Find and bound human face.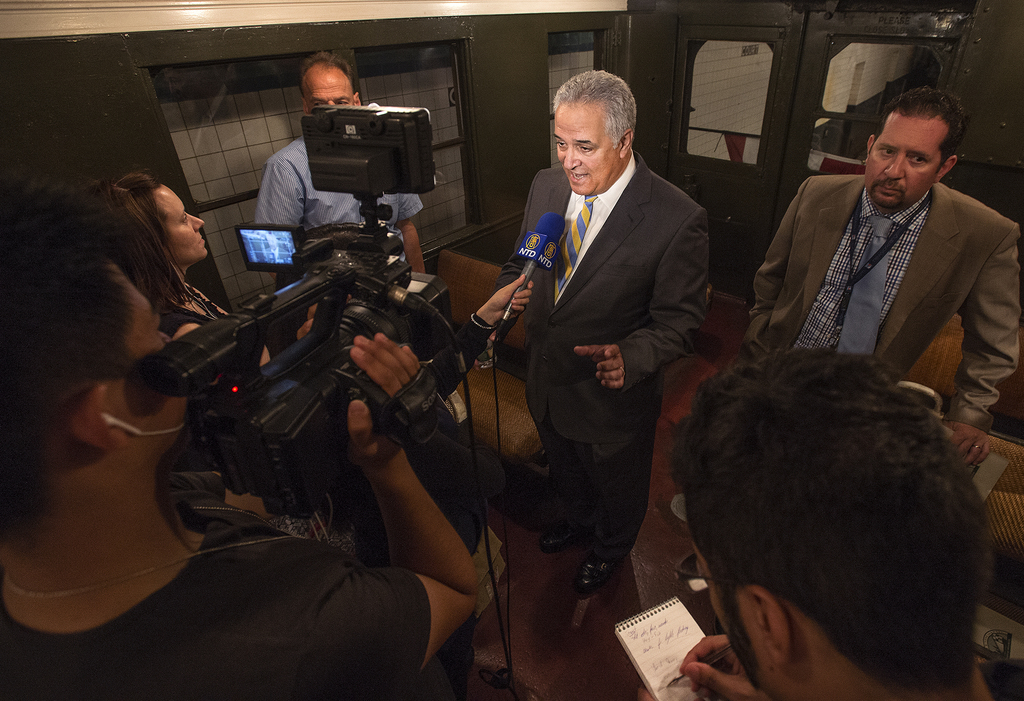
Bound: [551,101,619,197].
